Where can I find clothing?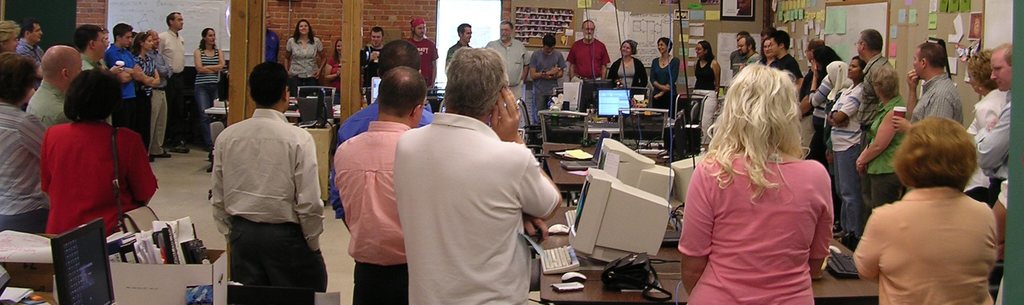
You can find it at <box>39,115,166,238</box>.
